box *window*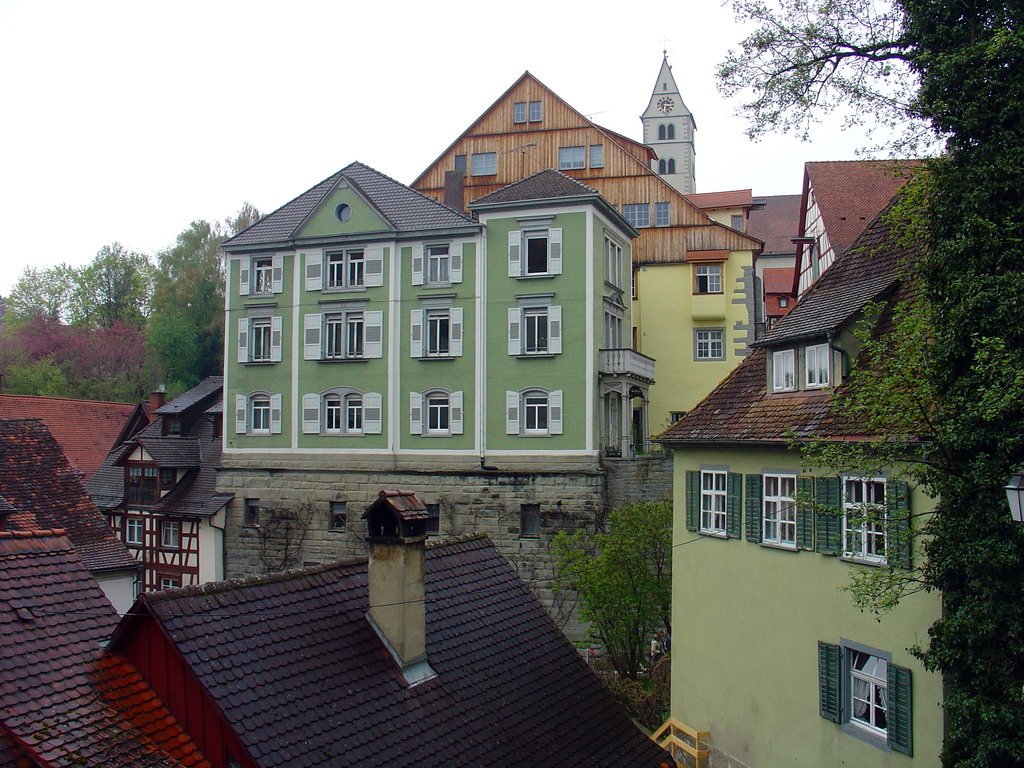
234, 389, 282, 436
